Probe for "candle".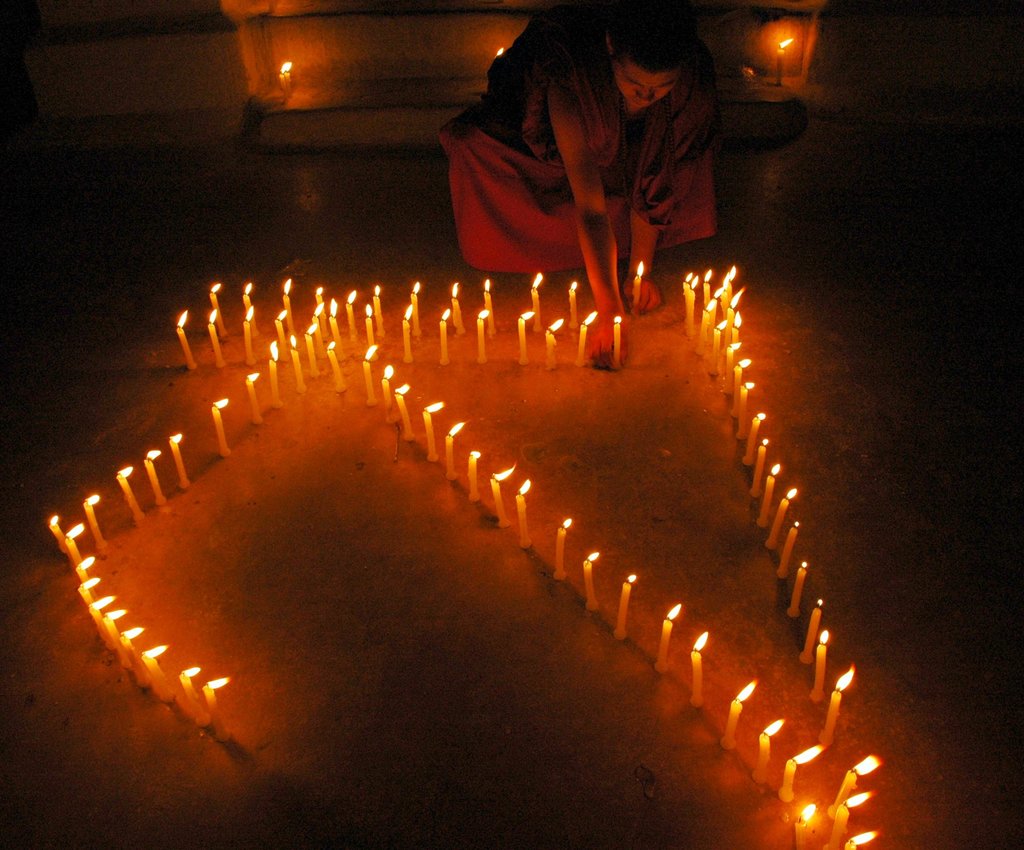
Probe result: <bbox>244, 280, 259, 332</bbox>.
